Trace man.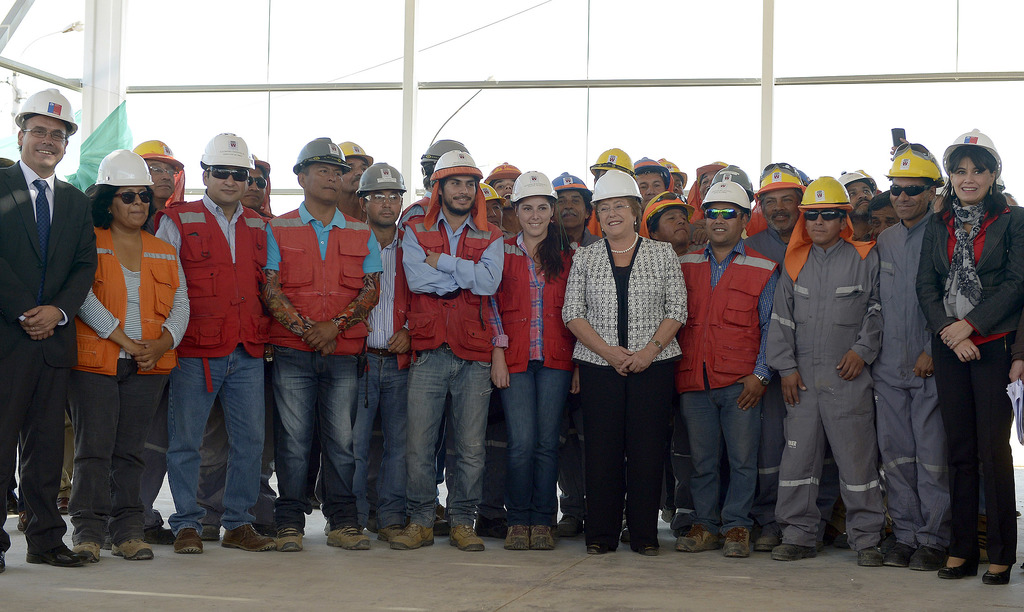
Traced to locate(474, 163, 577, 552).
